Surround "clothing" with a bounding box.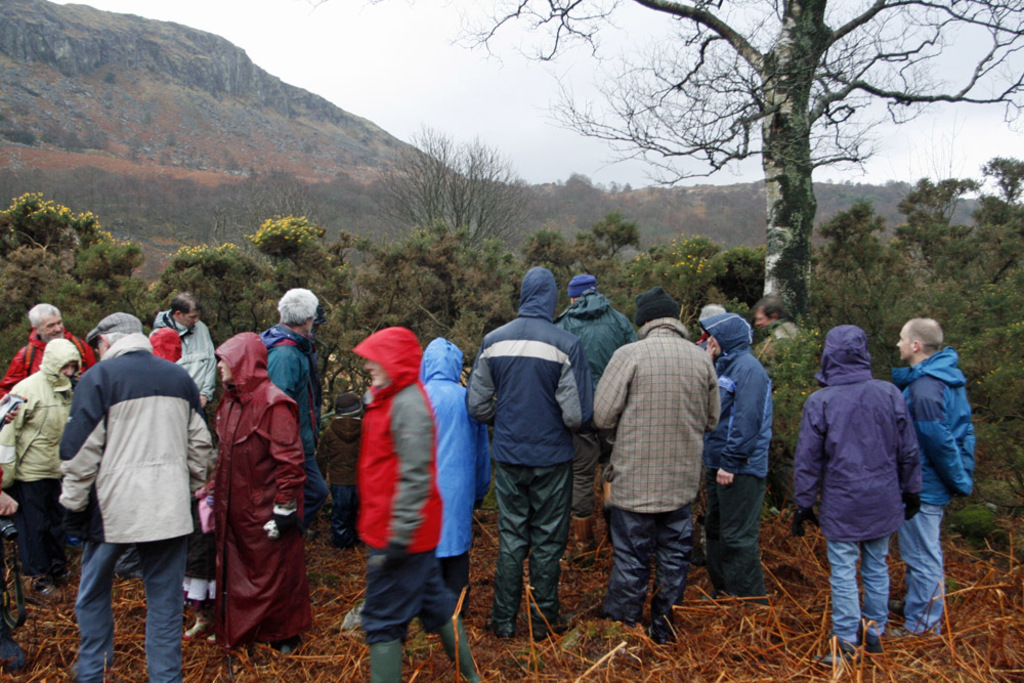
(553,290,639,520).
